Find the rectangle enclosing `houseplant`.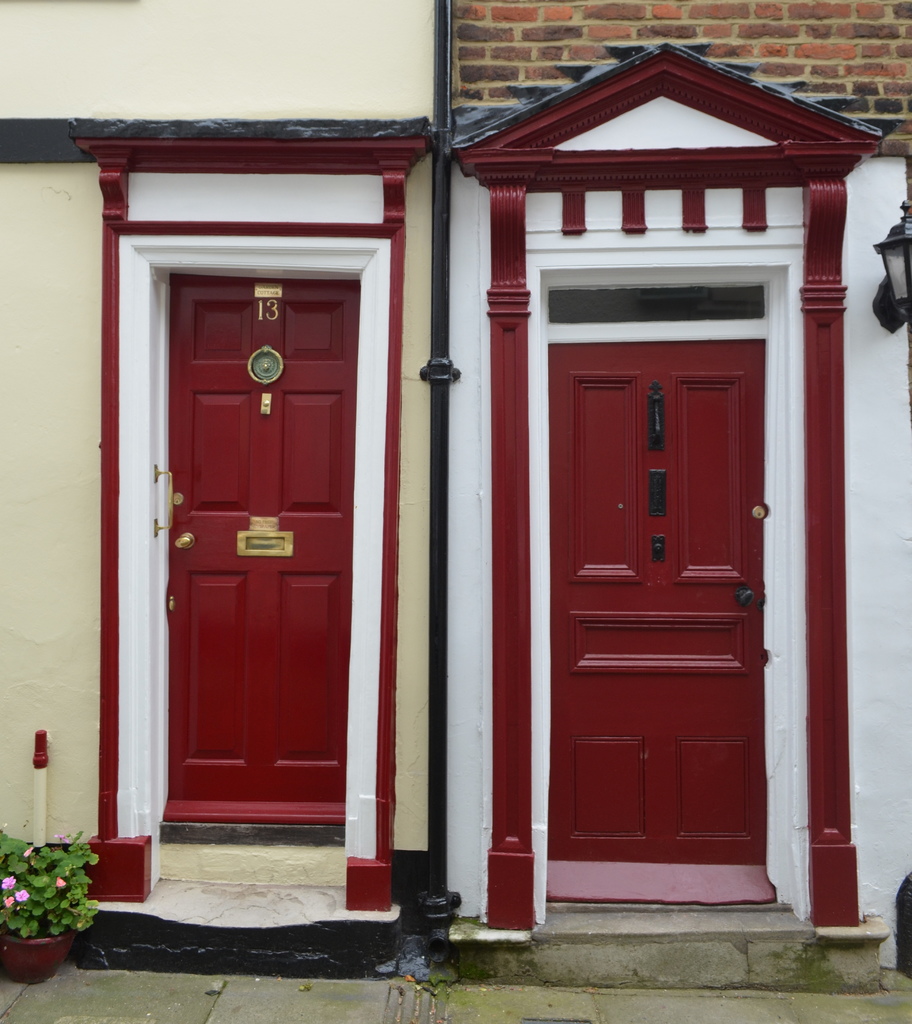
rect(0, 824, 109, 980).
